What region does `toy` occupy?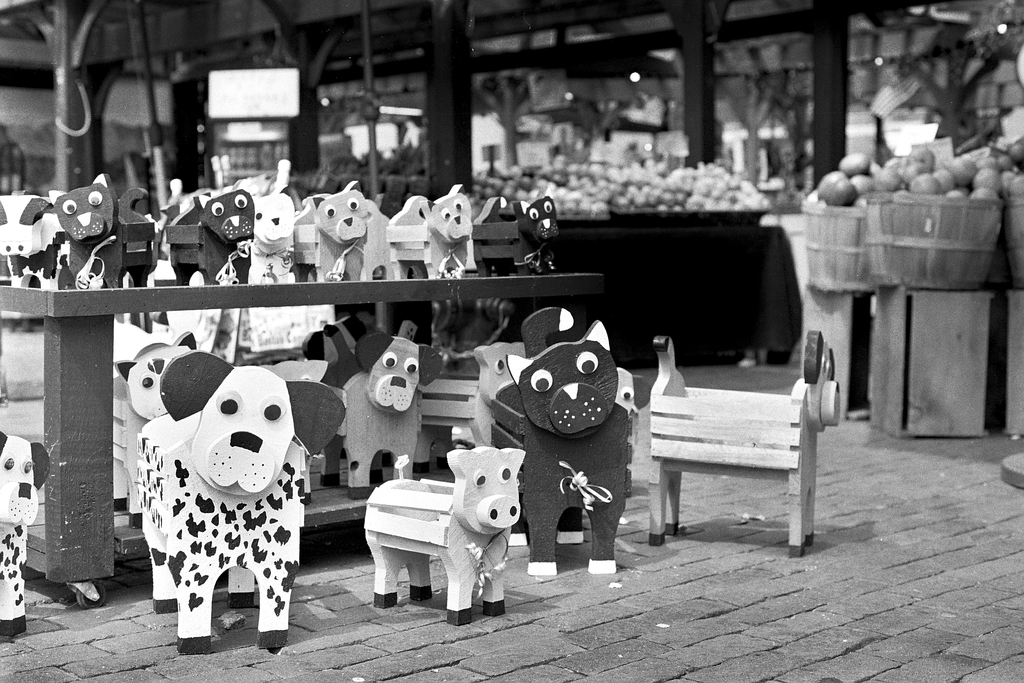
l=457, t=340, r=636, b=547.
